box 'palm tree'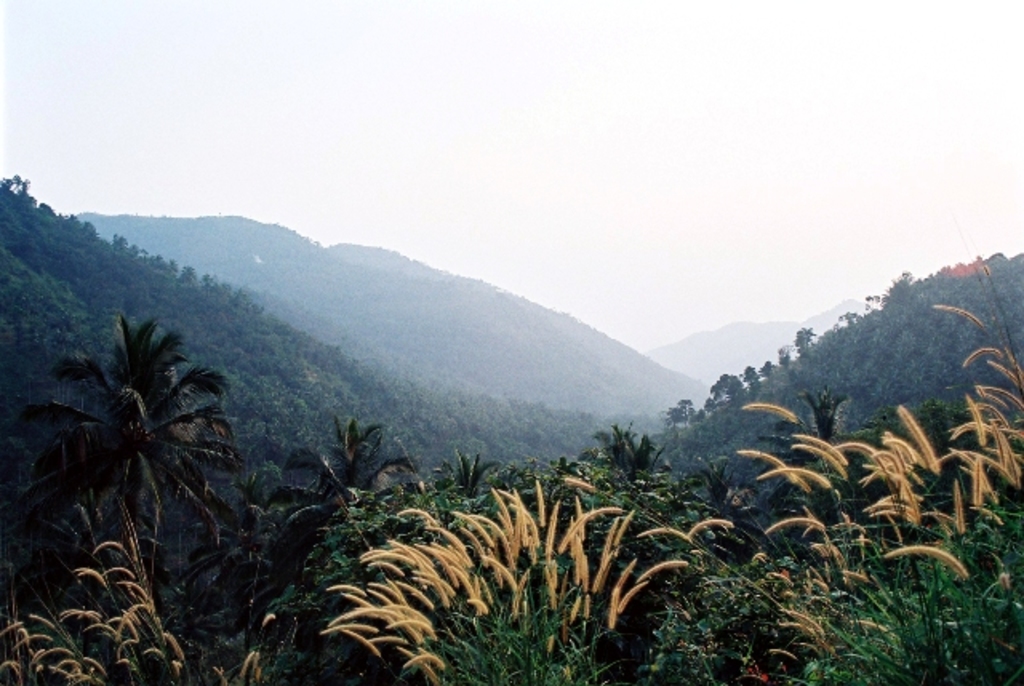
crop(14, 304, 254, 593)
